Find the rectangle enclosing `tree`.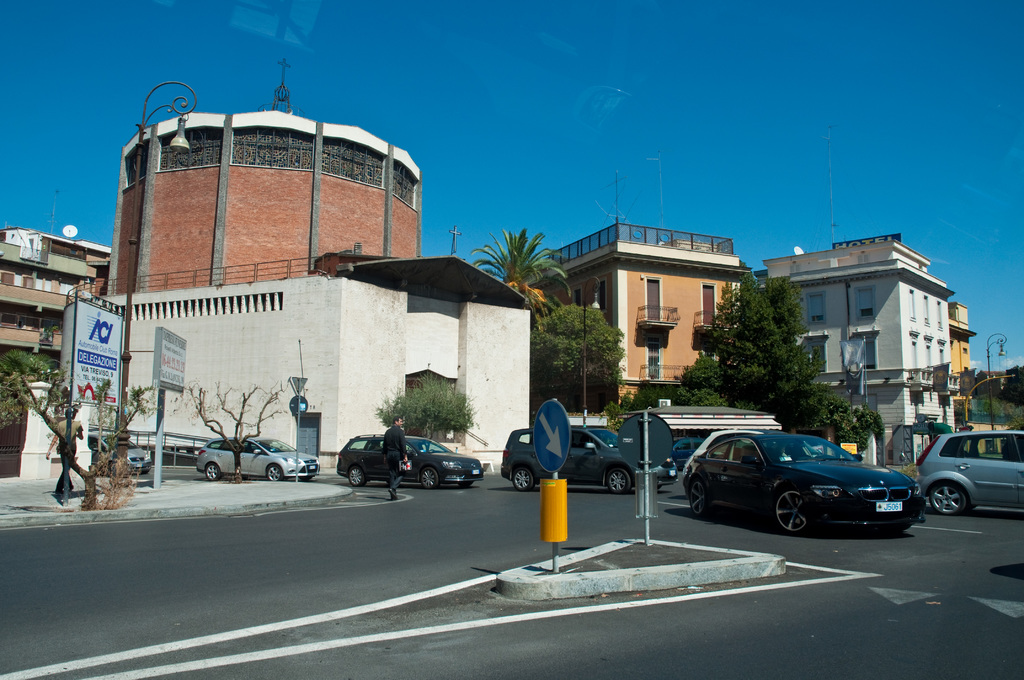
[left=0, top=365, right=152, bottom=509].
